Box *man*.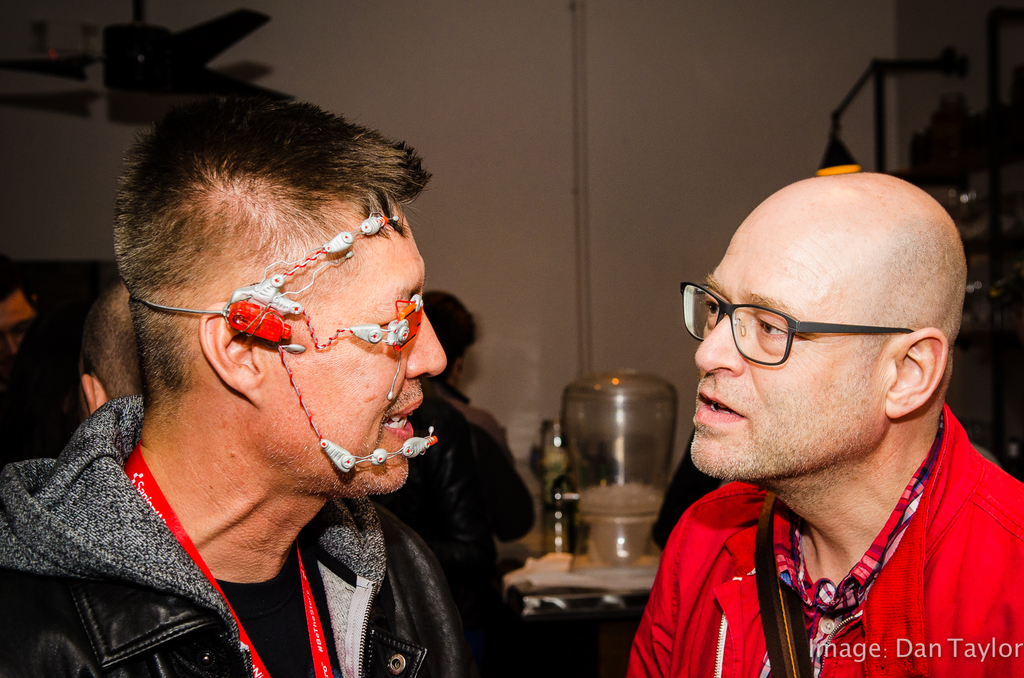
(left=0, top=92, right=494, bottom=677).
